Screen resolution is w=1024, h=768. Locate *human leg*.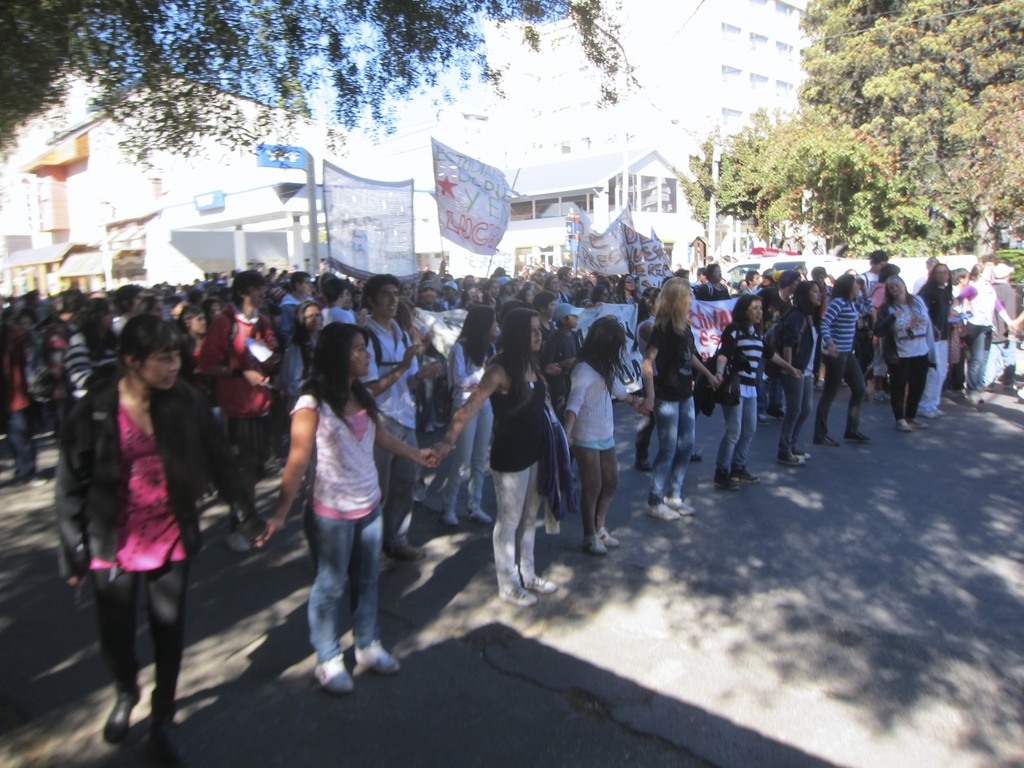
[675,415,696,511].
